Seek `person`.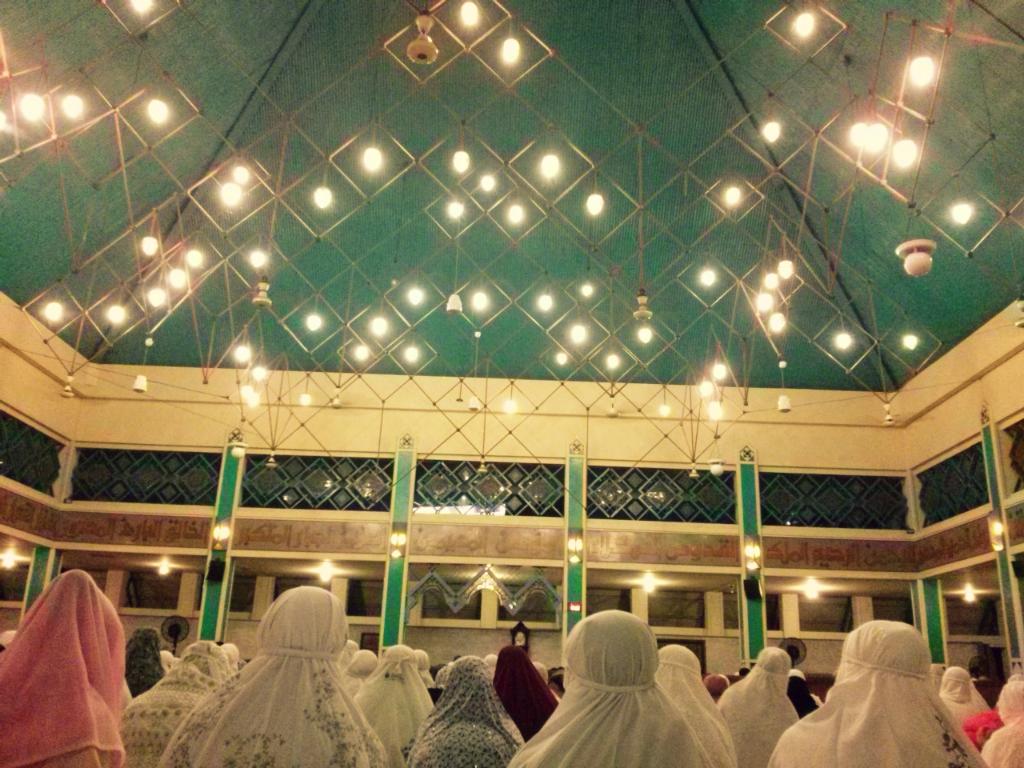
crop(0, 566, 1023, 767).
